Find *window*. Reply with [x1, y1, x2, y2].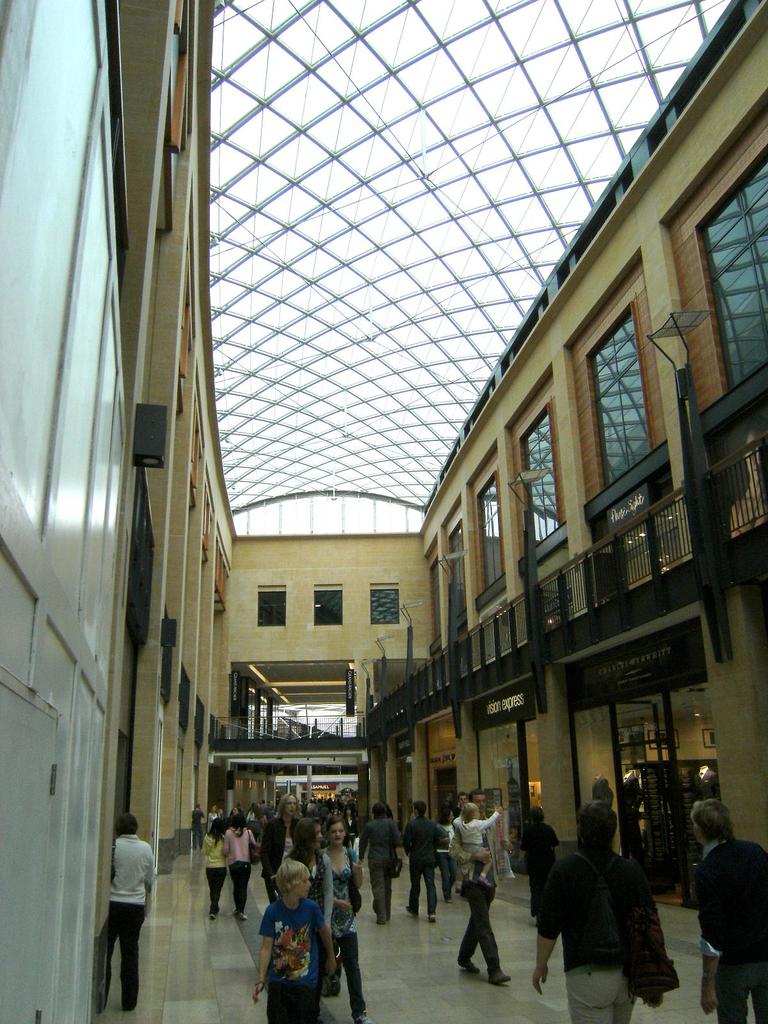
[451, 525, 466, 620].
